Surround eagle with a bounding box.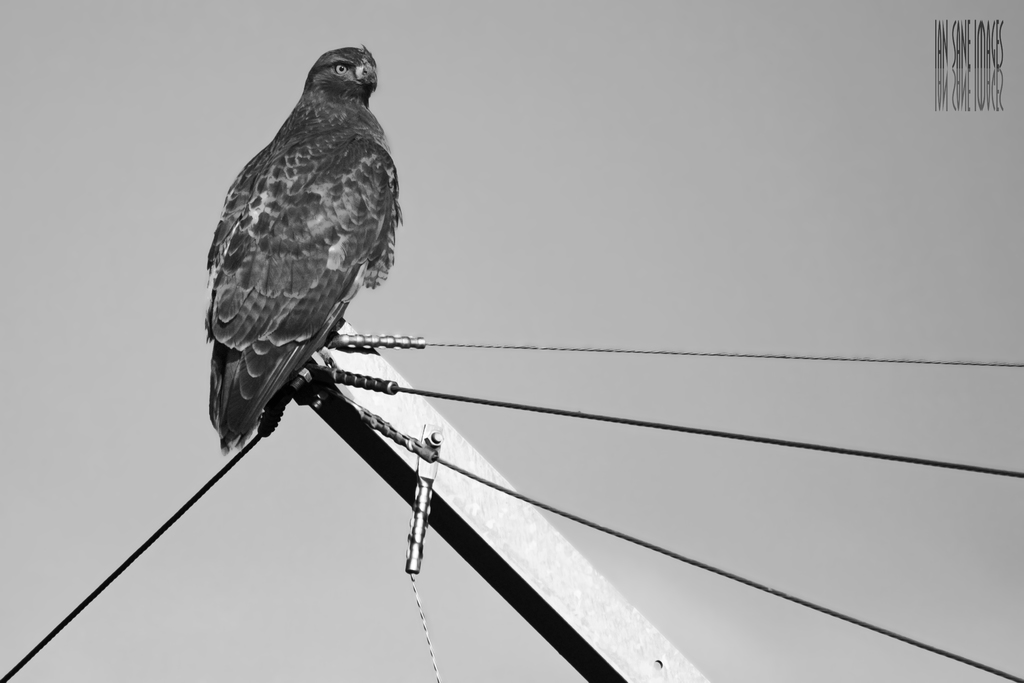
Rect(204, 41, 410, 461).
